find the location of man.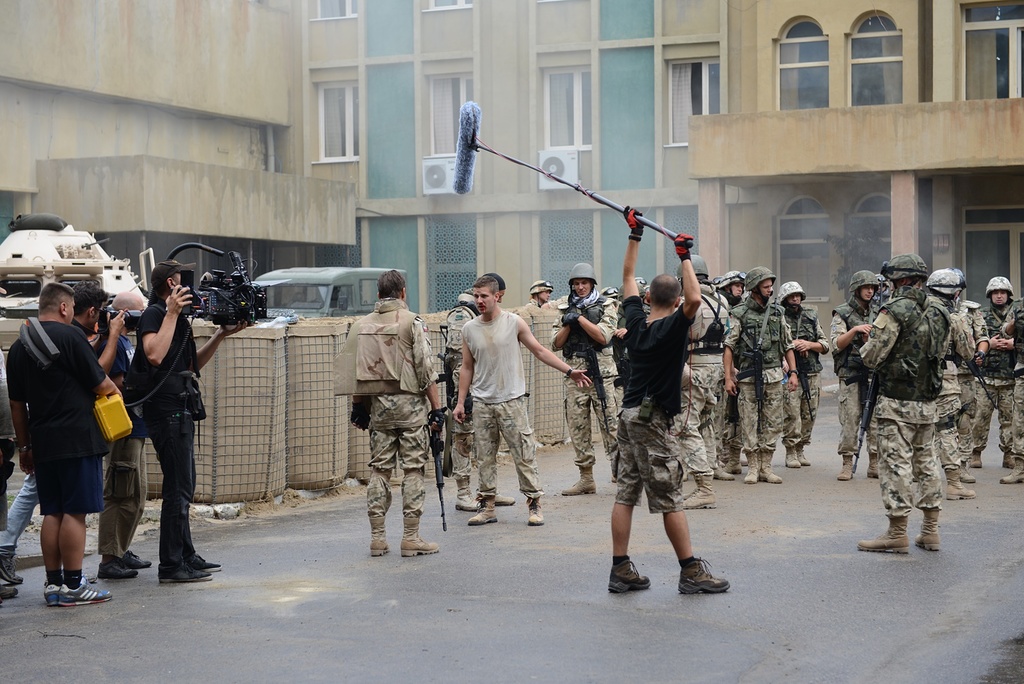
Location: <region>600, 204, 700, 598</region>.
